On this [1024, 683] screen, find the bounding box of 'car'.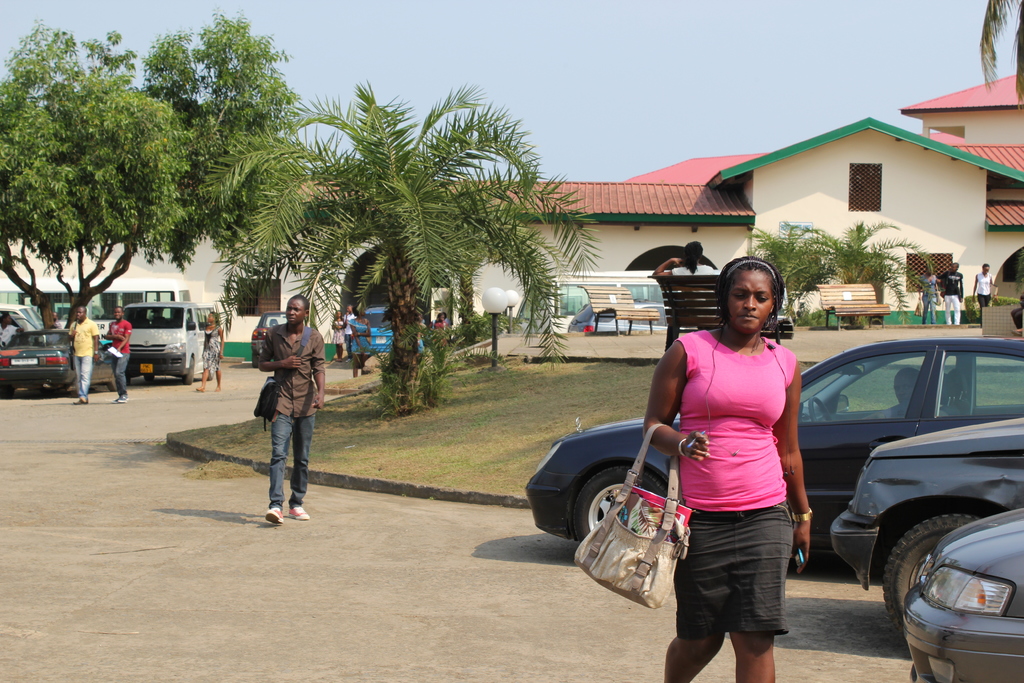
Bounding box: box=[0, 327, 119, 388].
